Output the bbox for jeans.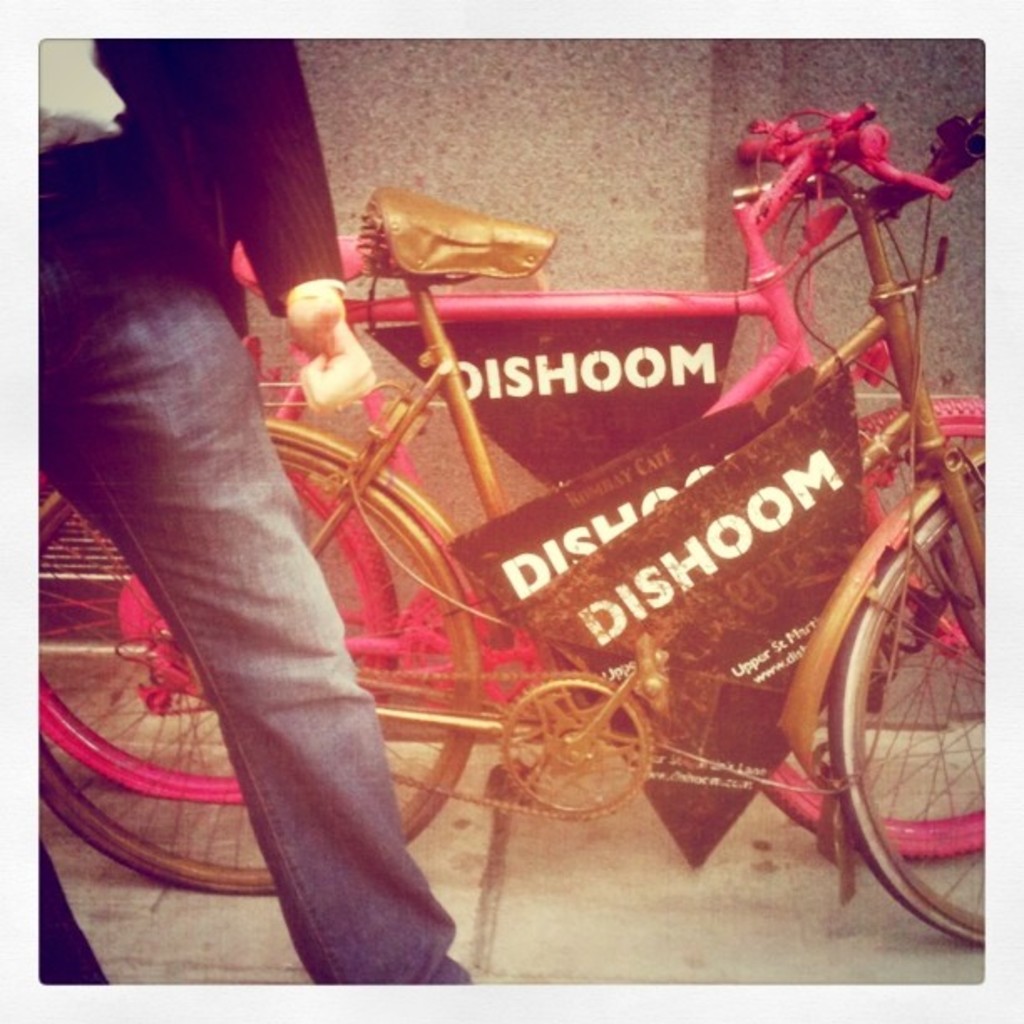
(left=28, top=243, right=470, bottom=999).
